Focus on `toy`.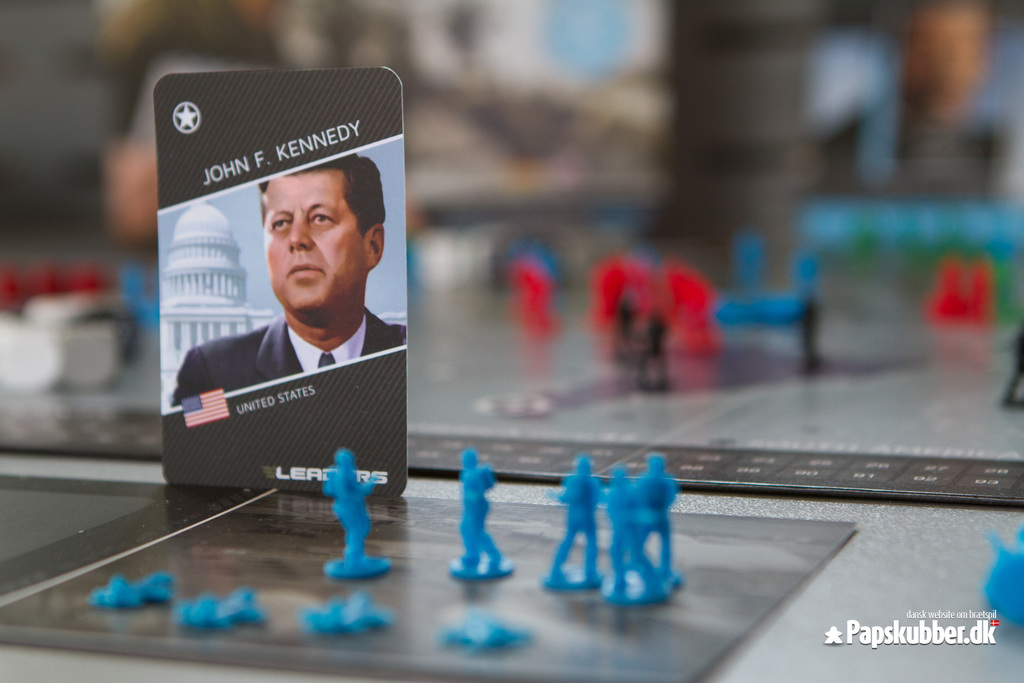
Focused at 299, 591, 349, 643.
